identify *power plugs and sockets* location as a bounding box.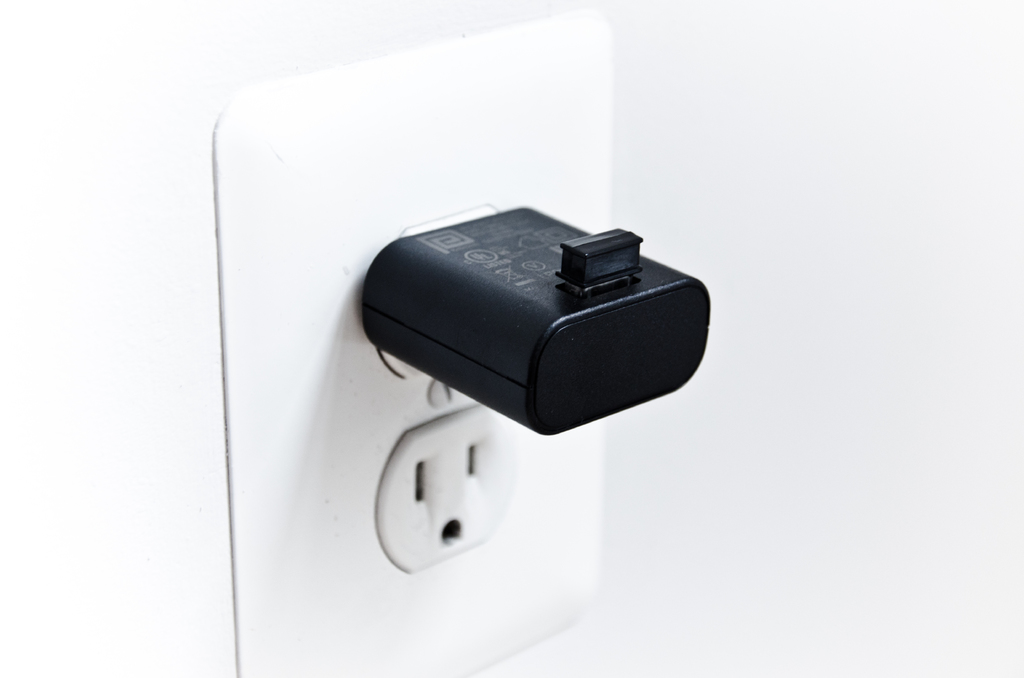
Rect(218, 10, 612, 677).
